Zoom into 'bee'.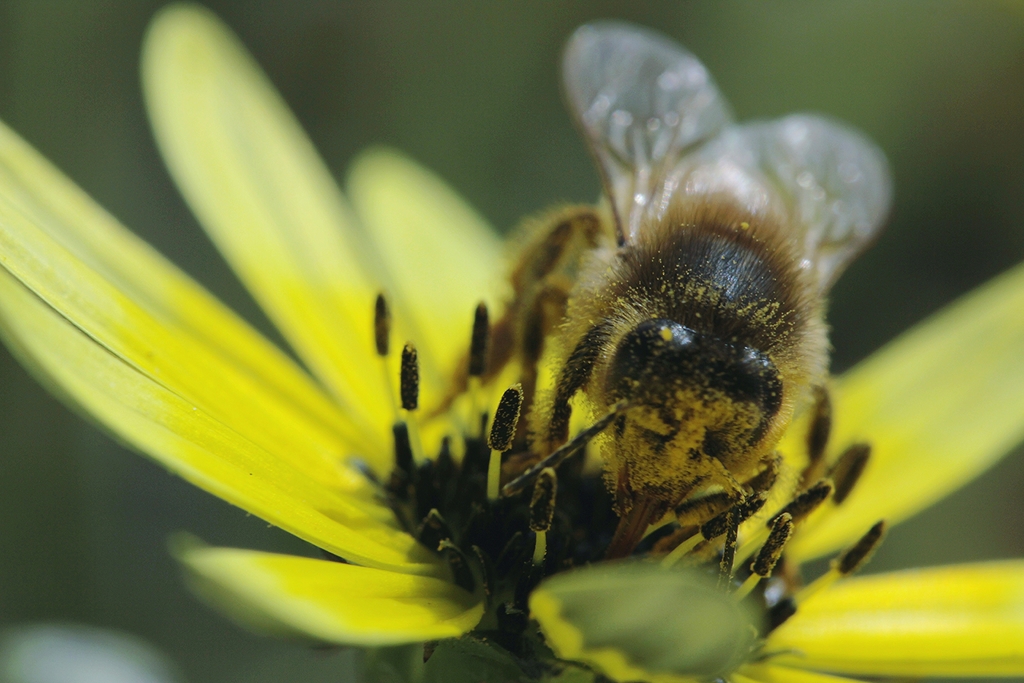
Zoom target: bbox=(474, 29, 899, 580).
